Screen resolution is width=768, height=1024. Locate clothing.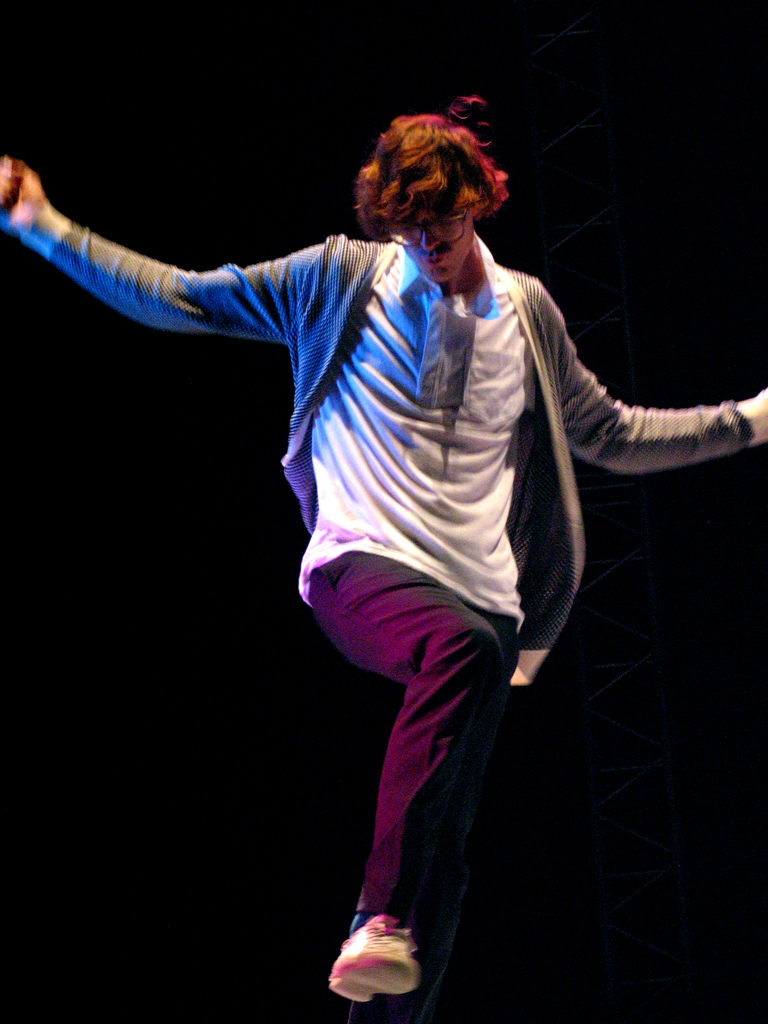
<bbox>26, 214, 749, 918</bbox>.
